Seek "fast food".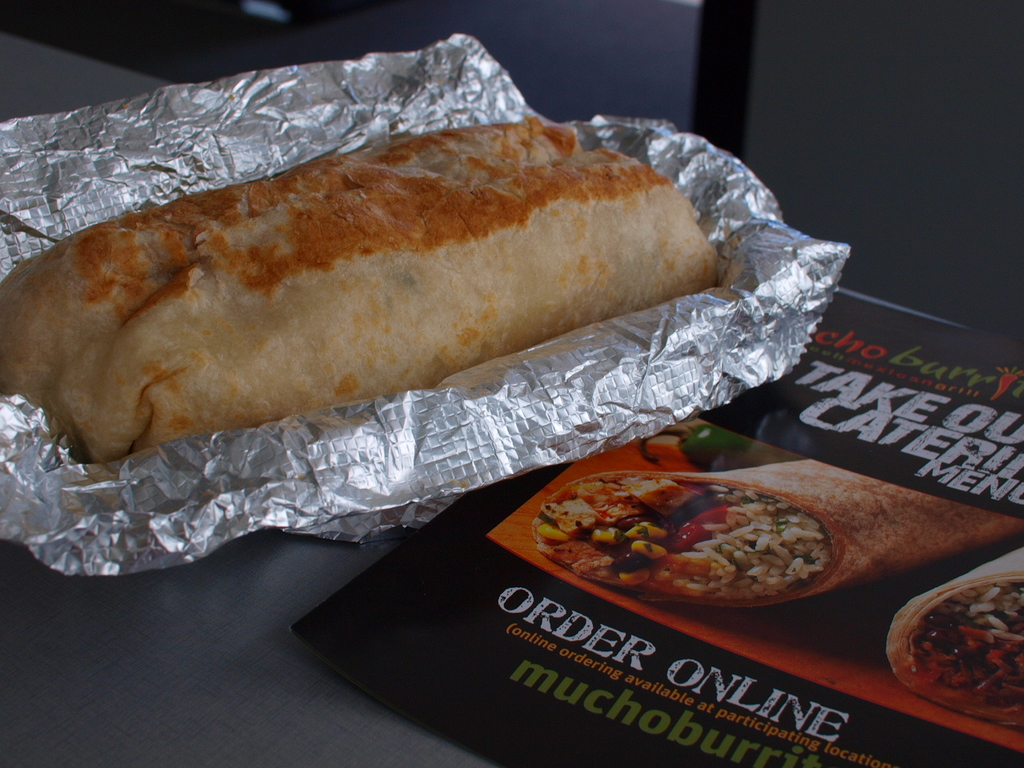
region(531, 458, 1023, 604).
